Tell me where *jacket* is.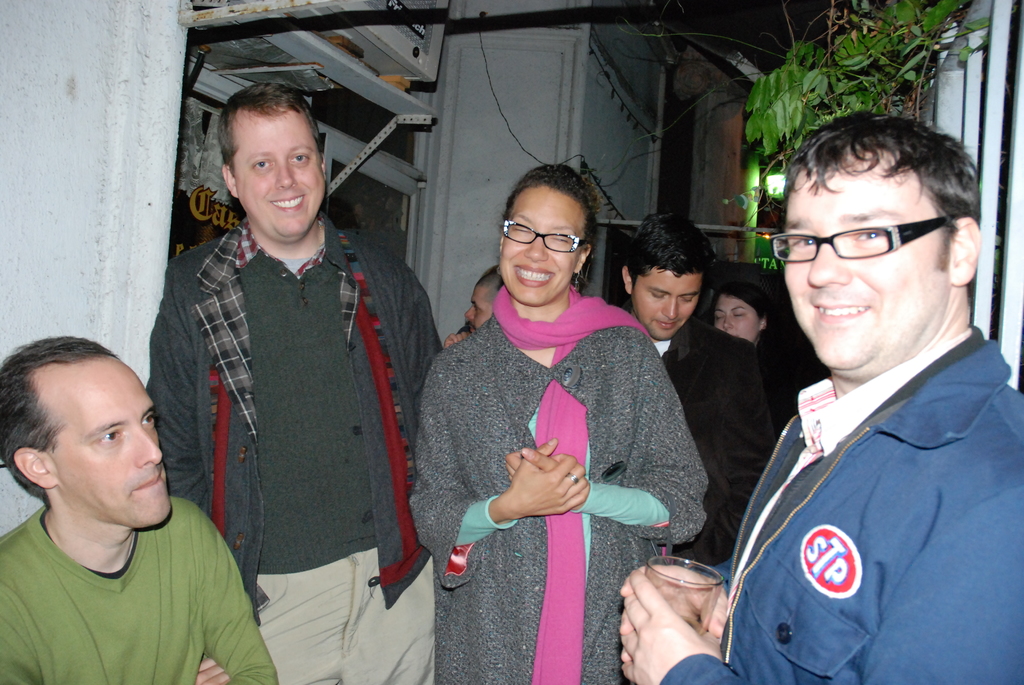
*jacket* is at 719:271:994:675.
